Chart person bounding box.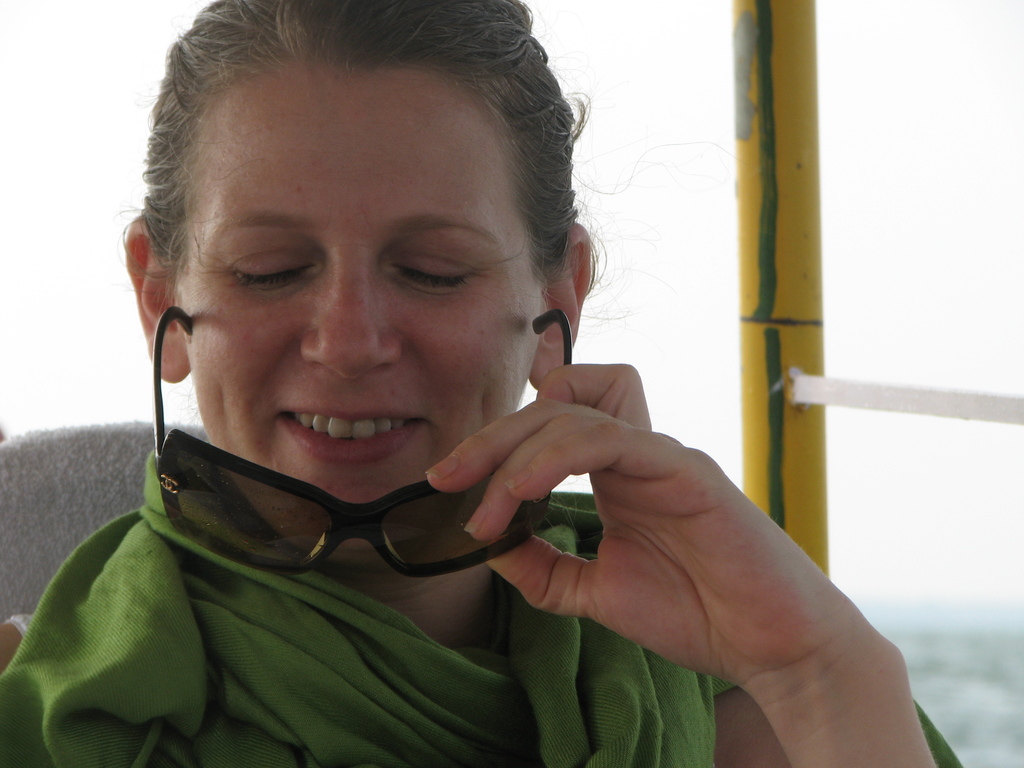
Charted: [0,0,964,767].
